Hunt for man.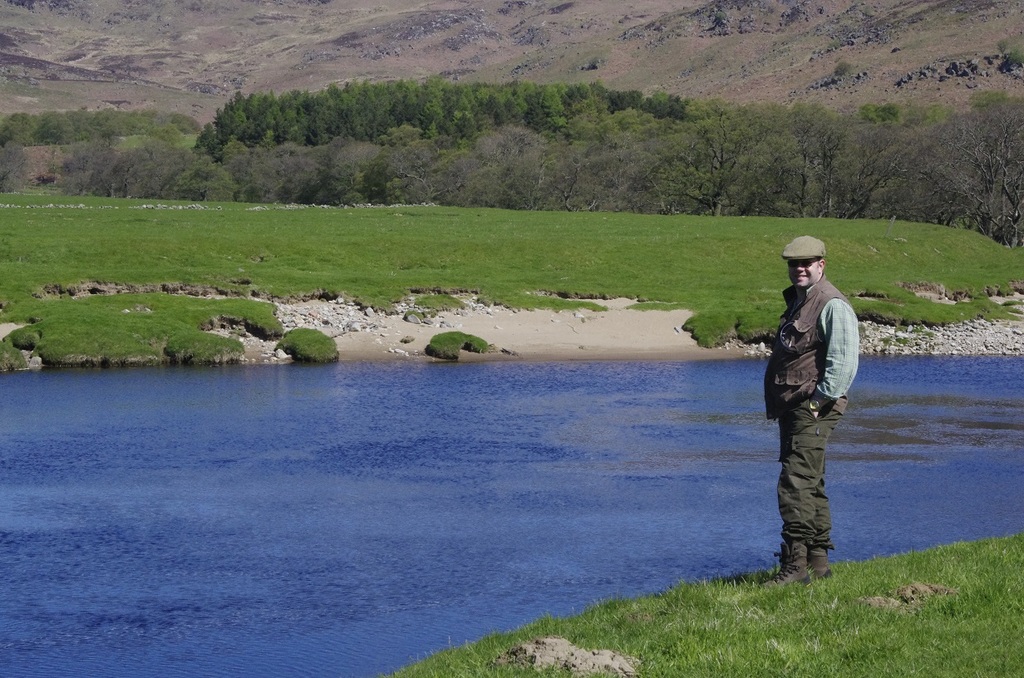
Hunted down at [x1=759, y1=230, x2=877, y2=588].
